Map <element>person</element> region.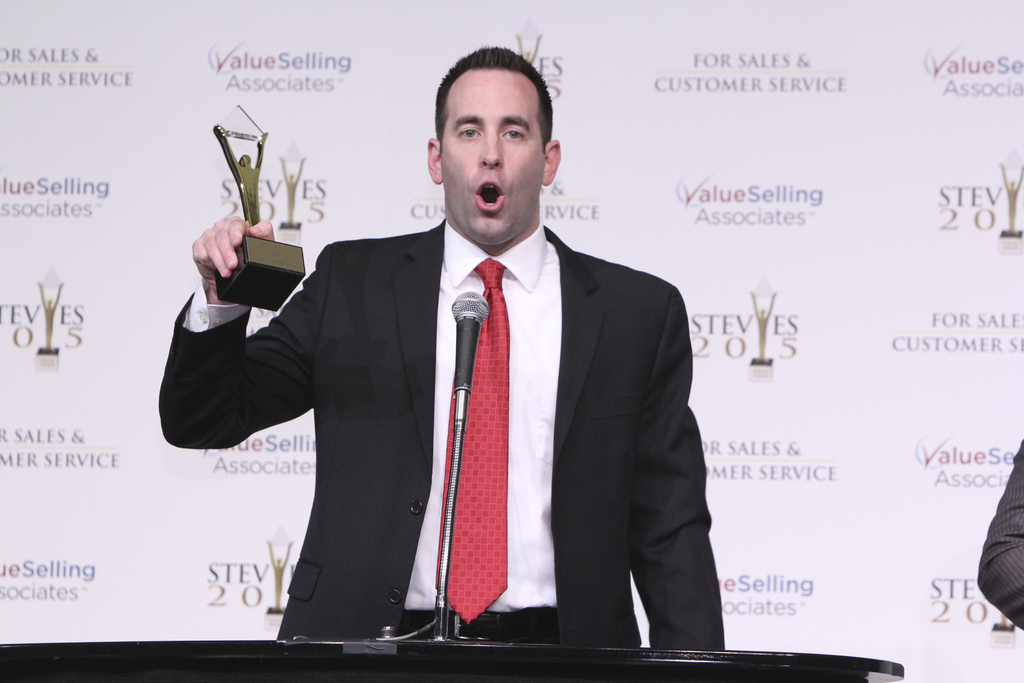
Mapped to region(159, 47, 724, 653).
